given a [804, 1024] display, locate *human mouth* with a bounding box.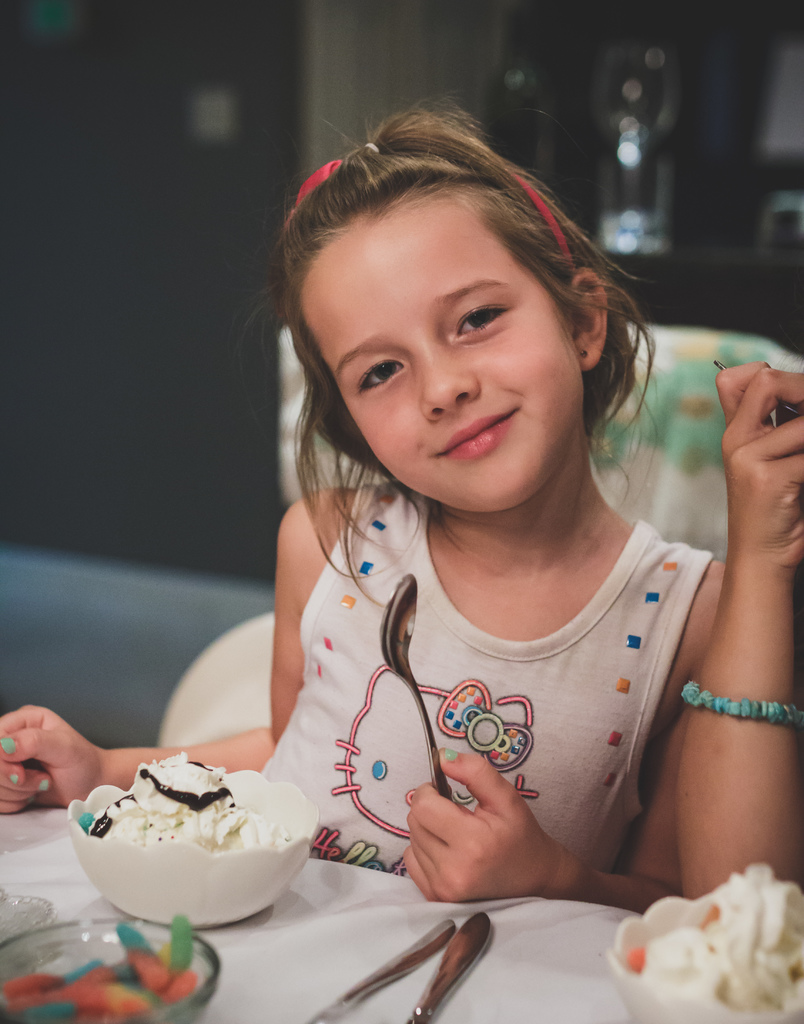
Located: select_region(437, 401, 518, 463).
